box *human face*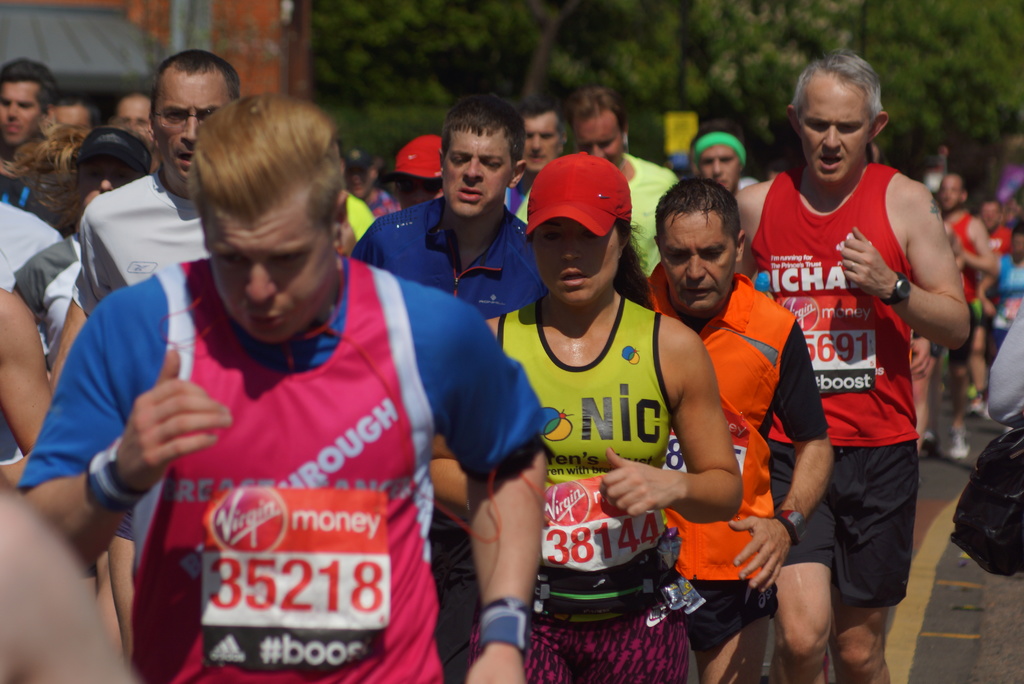
x1=941 y1=170 x2=964 y2=212
